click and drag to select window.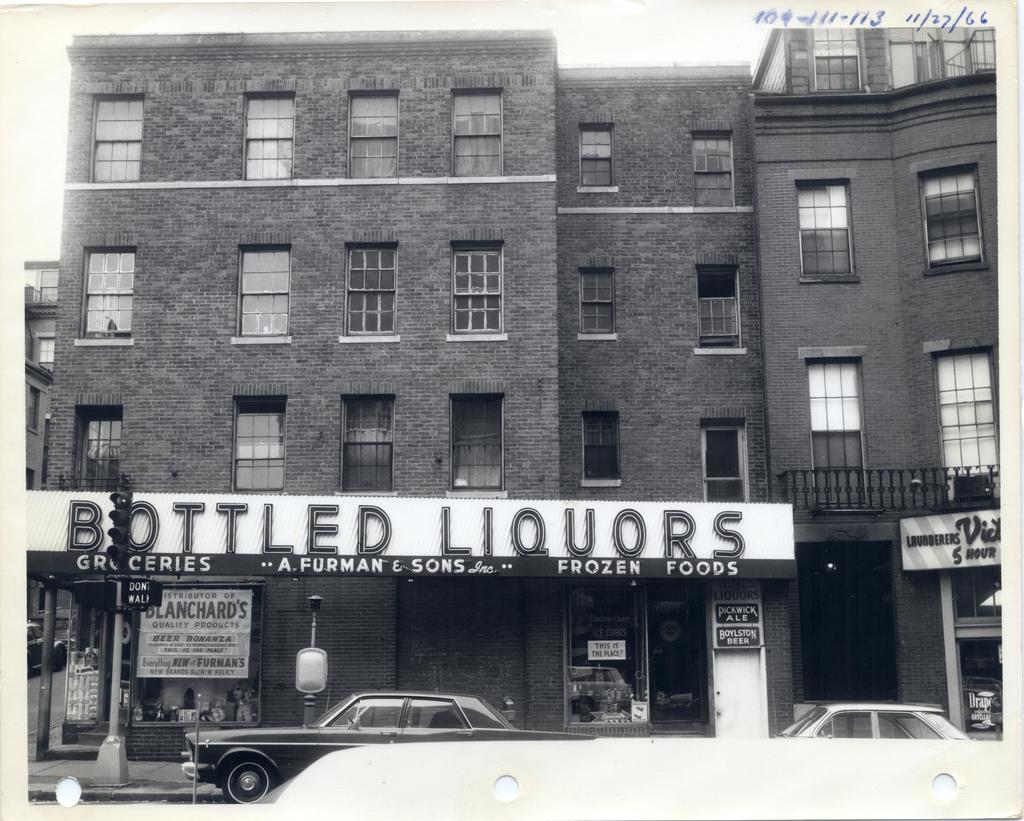
Selection: [left=694, top=270, right=737, bottom=344].
